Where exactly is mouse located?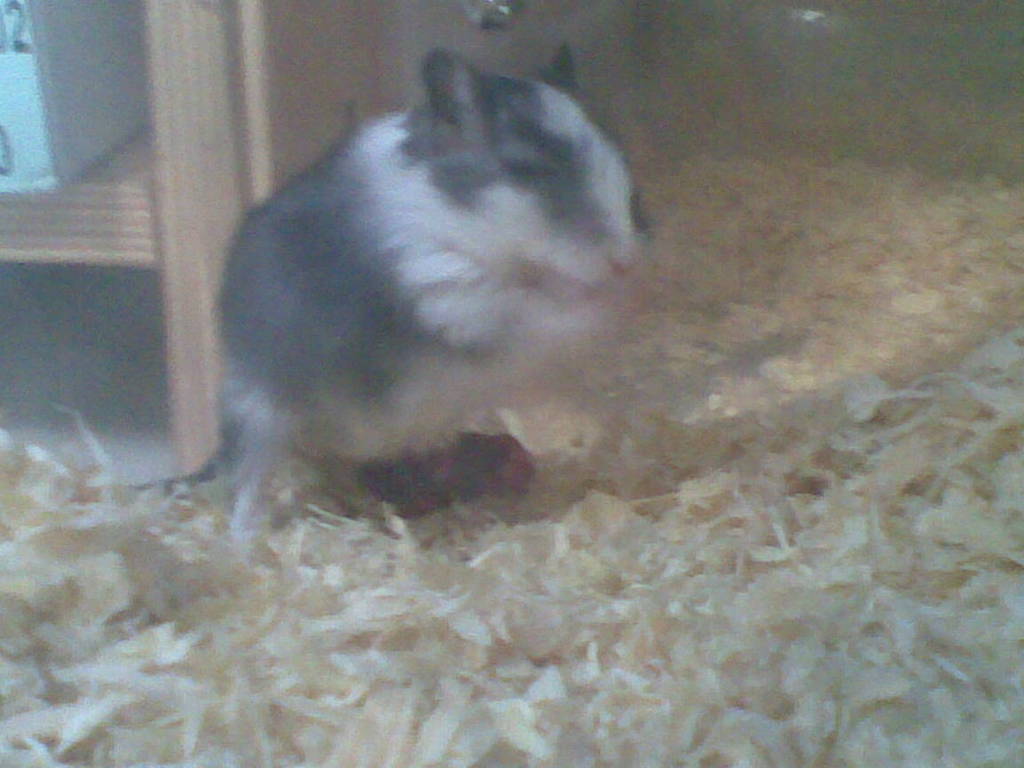
Its bounding box is [x1=127, y1=41, x2=653, y2=545].
